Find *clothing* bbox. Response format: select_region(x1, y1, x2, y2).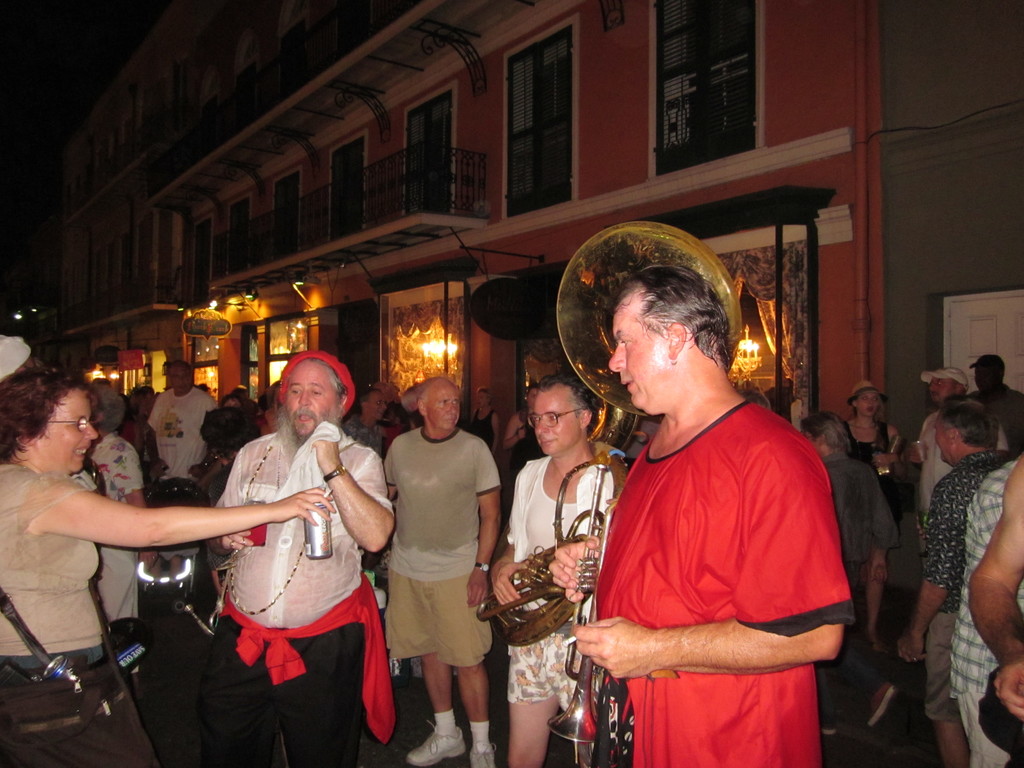
select_region(151, 385, 208, 474).
